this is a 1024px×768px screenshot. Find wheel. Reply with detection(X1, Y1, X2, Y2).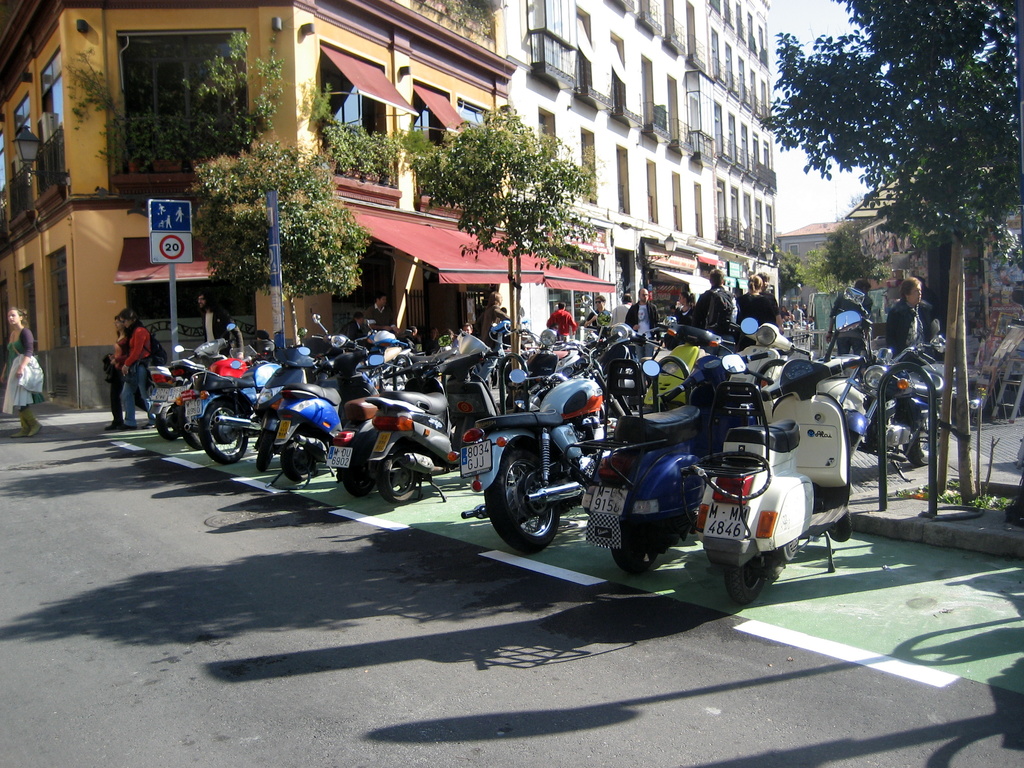
detection(488, 451, 577, 556).
